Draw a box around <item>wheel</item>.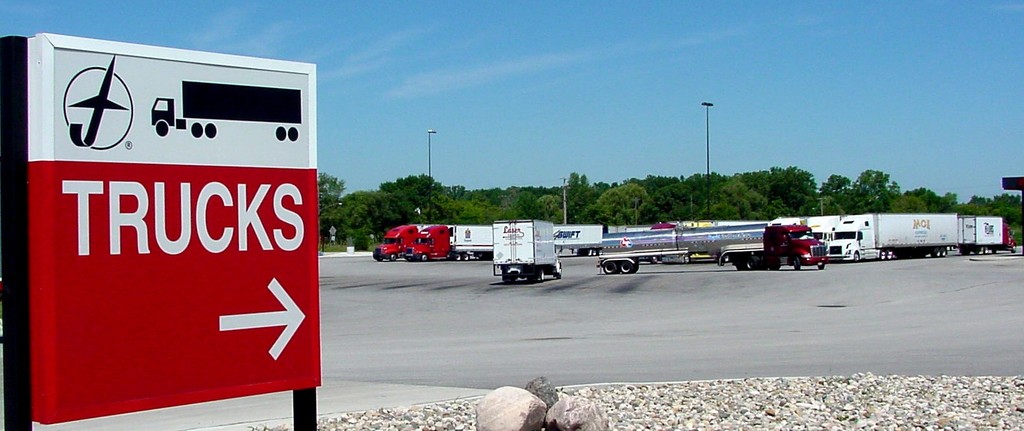
l=455, t=253, r=461, b=261.
